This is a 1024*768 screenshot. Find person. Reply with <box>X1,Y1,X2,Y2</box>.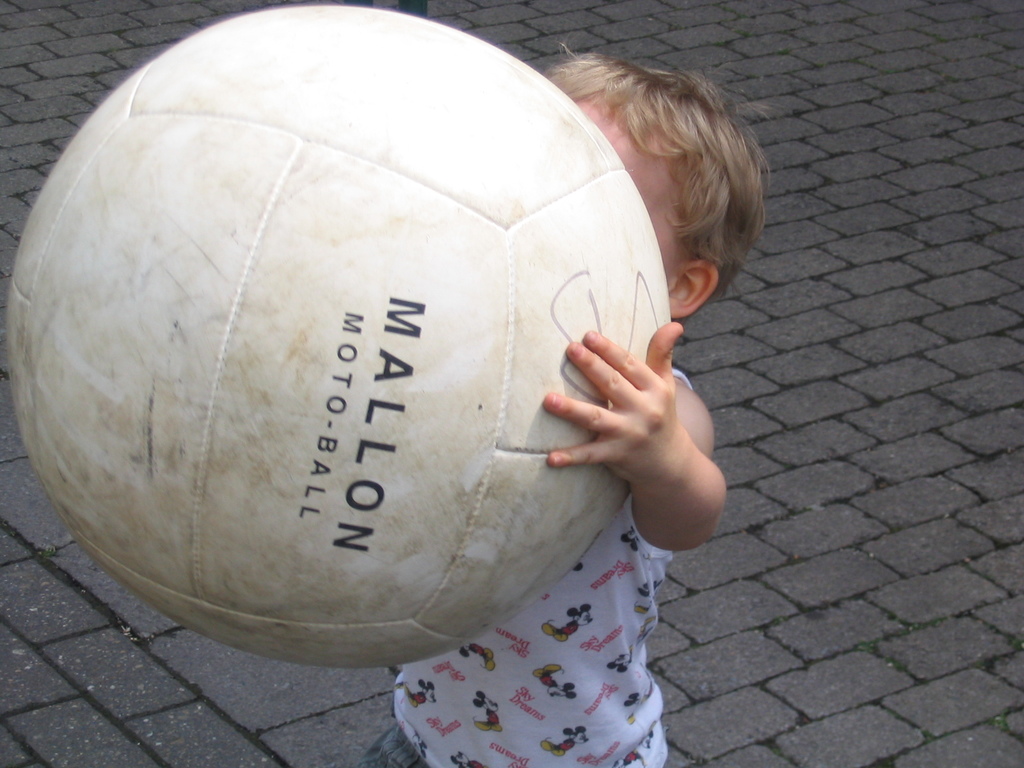
<box>352,47,771,767</box>.
